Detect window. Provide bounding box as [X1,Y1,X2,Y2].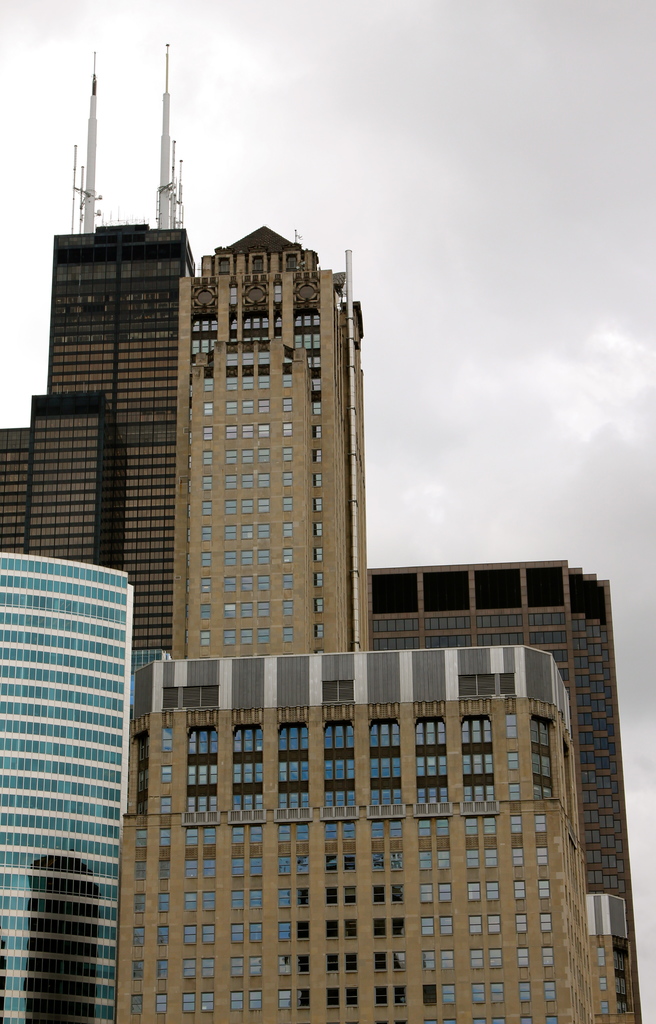
[379,758,386,780].
